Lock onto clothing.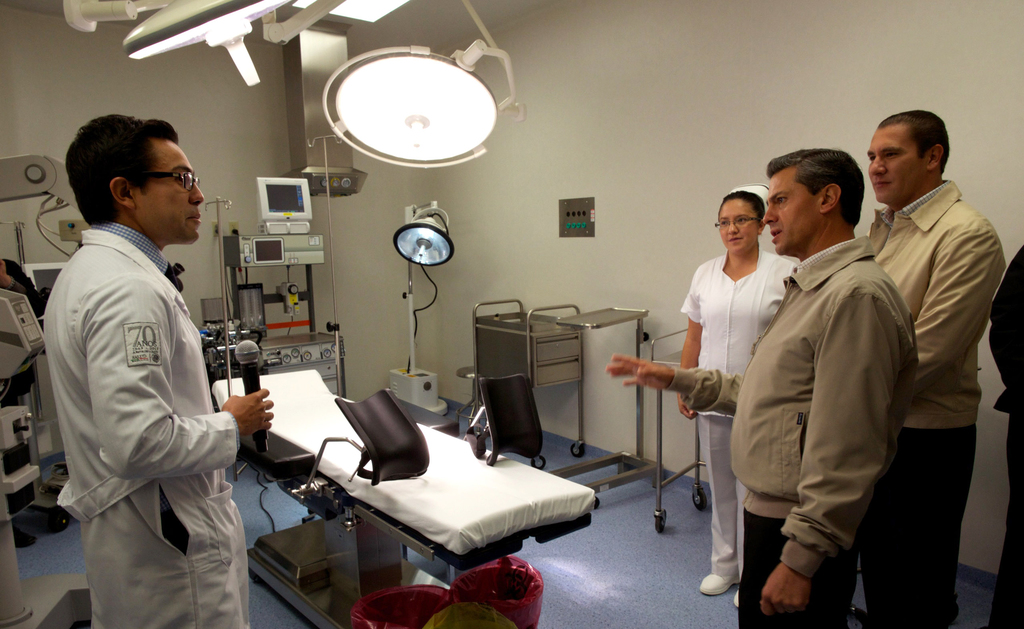
Locked: {"left": 862, "top": 175, "right": 1004, "bottom": 623}.
